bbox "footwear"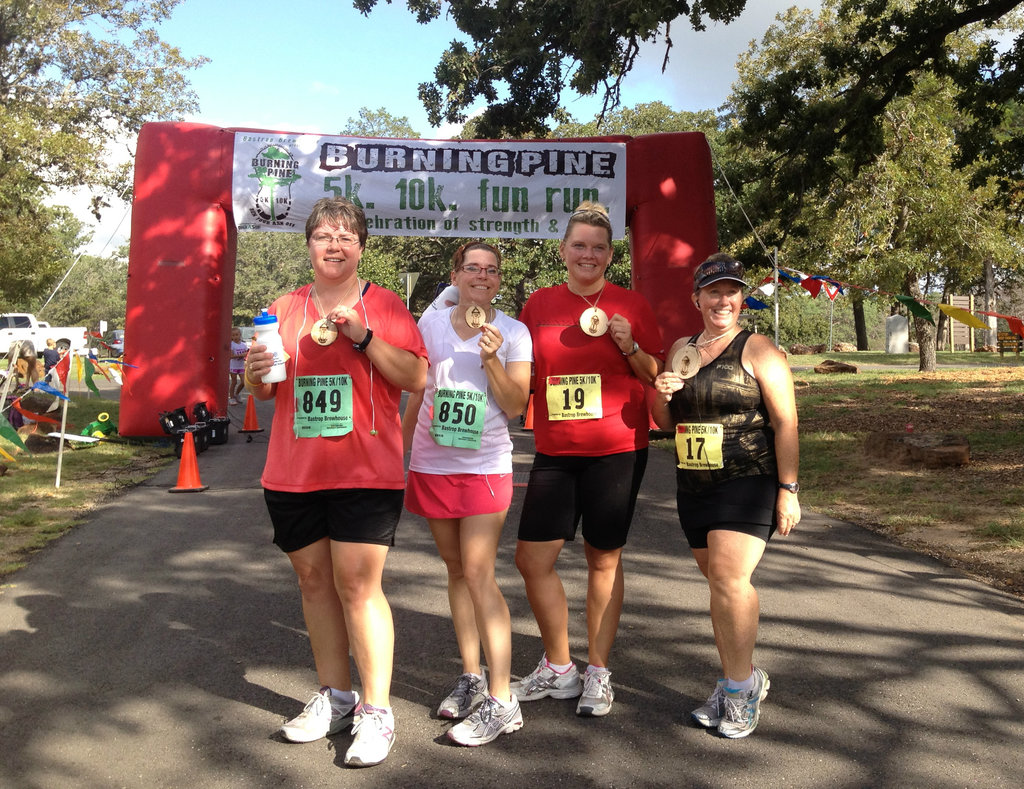
{"left": 231, "top": 397, "right": 238, "bottom": 407}
